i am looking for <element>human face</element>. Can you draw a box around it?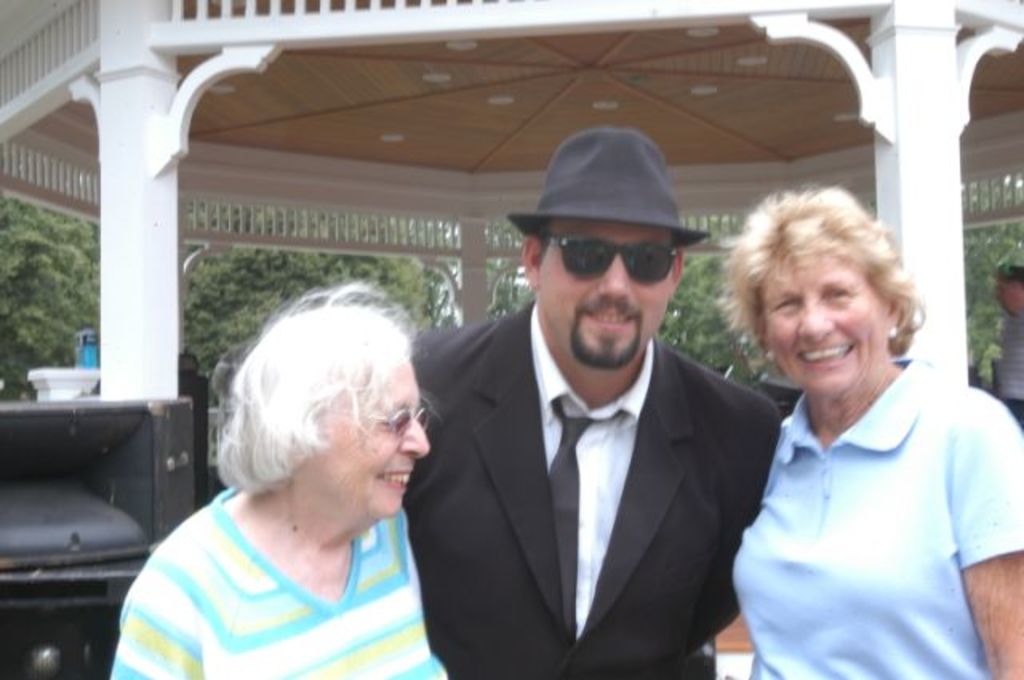
Sure, the bounding box is 539:222:674:363.
